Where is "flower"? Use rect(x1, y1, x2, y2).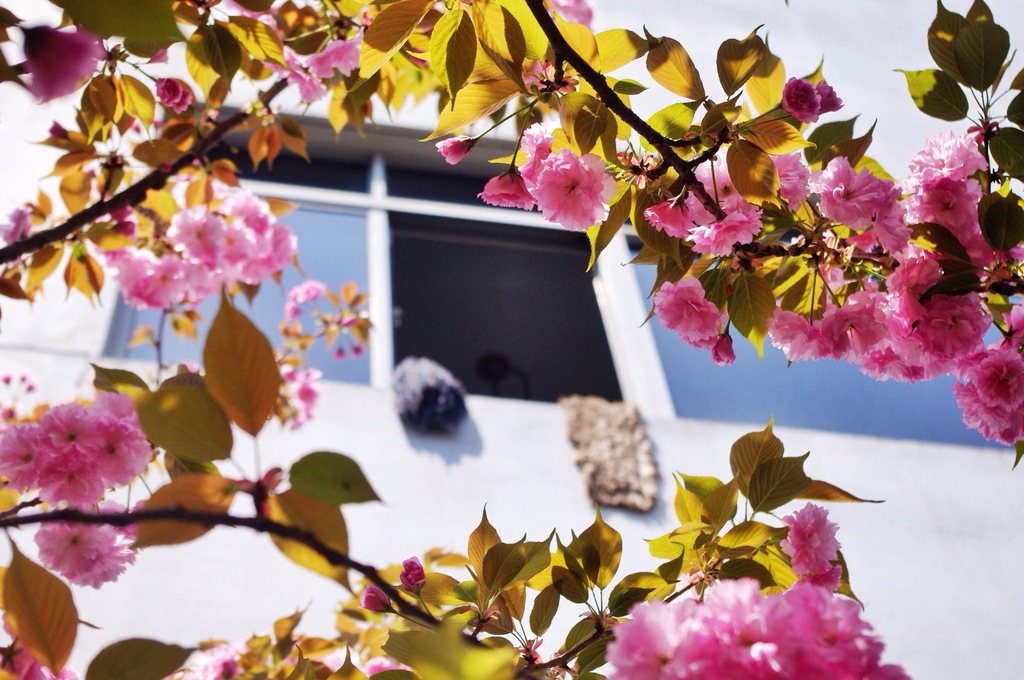
rect(65, 537, 132, 587).
